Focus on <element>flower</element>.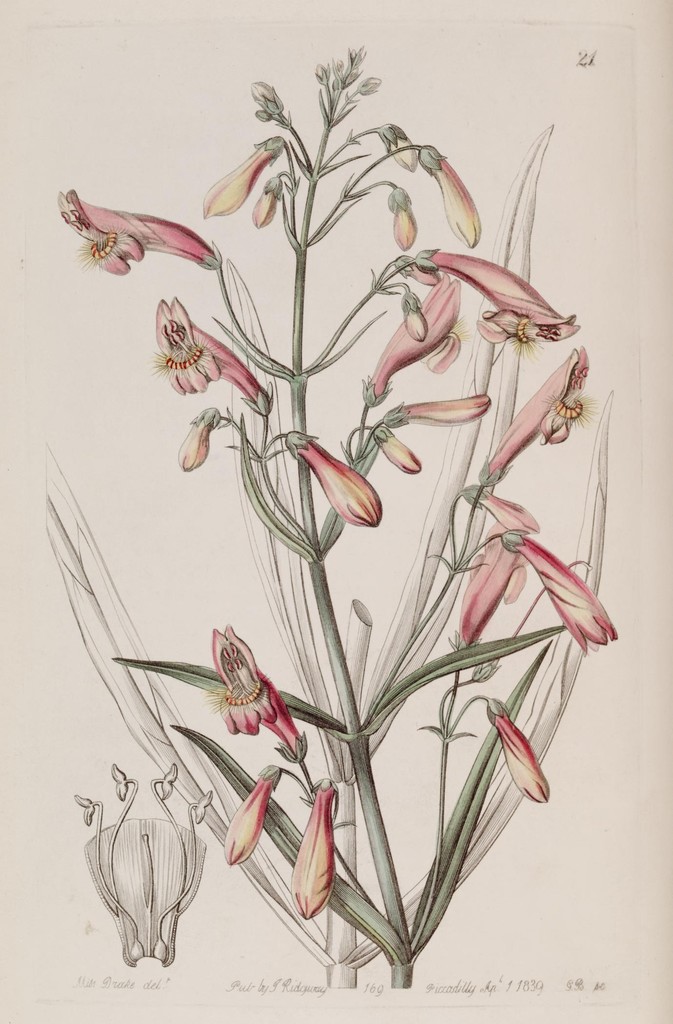
Focused at 223,762,283,867.
